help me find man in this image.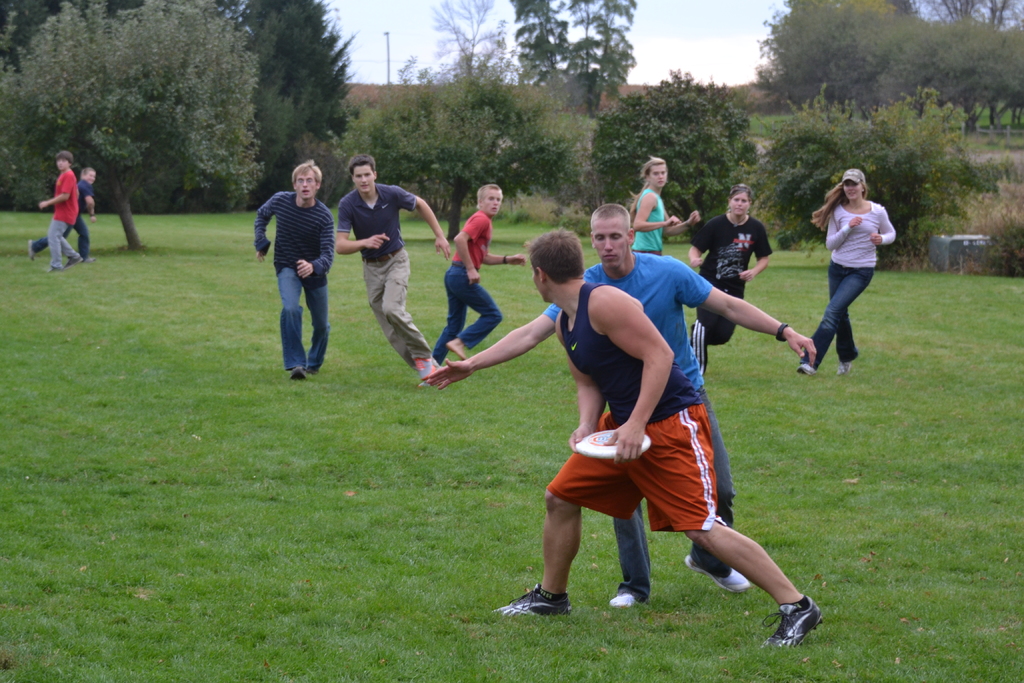
Found it: (500,231,826,650).
